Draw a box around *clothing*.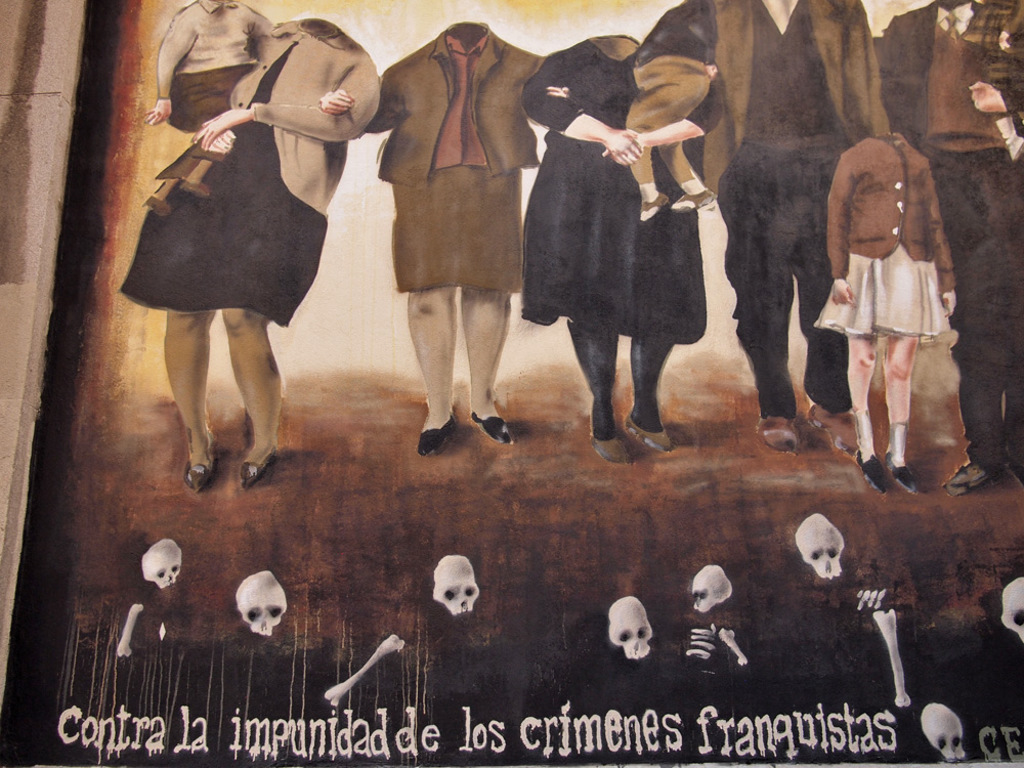
[left=113, top=16, right=381, bottom=329].
